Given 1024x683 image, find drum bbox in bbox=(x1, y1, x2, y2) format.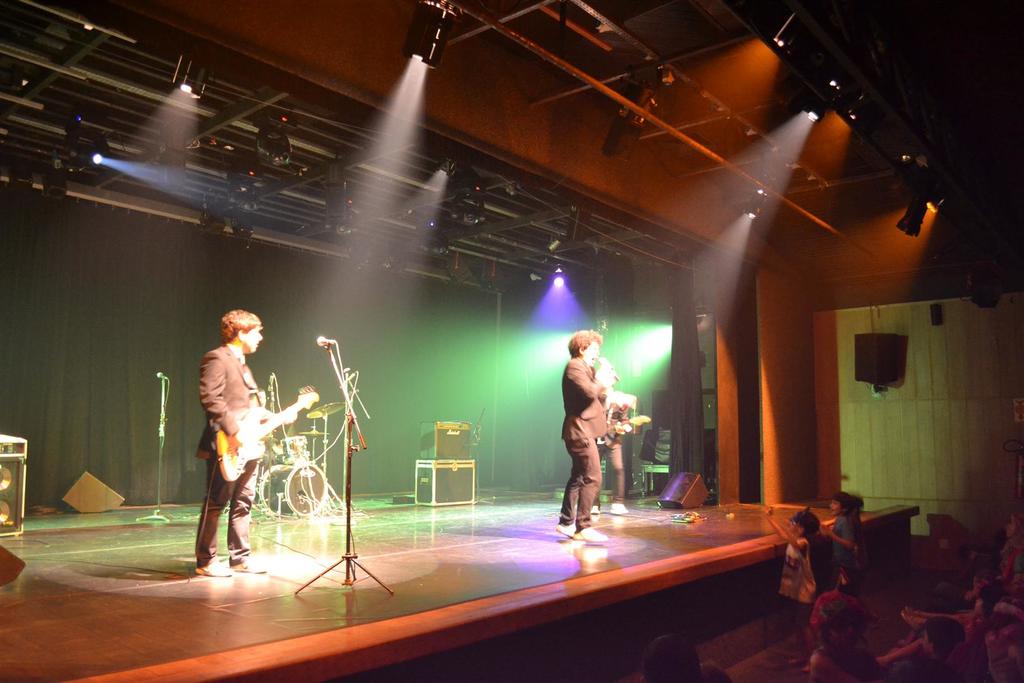
bbox=(257, 462, 328, 520).
